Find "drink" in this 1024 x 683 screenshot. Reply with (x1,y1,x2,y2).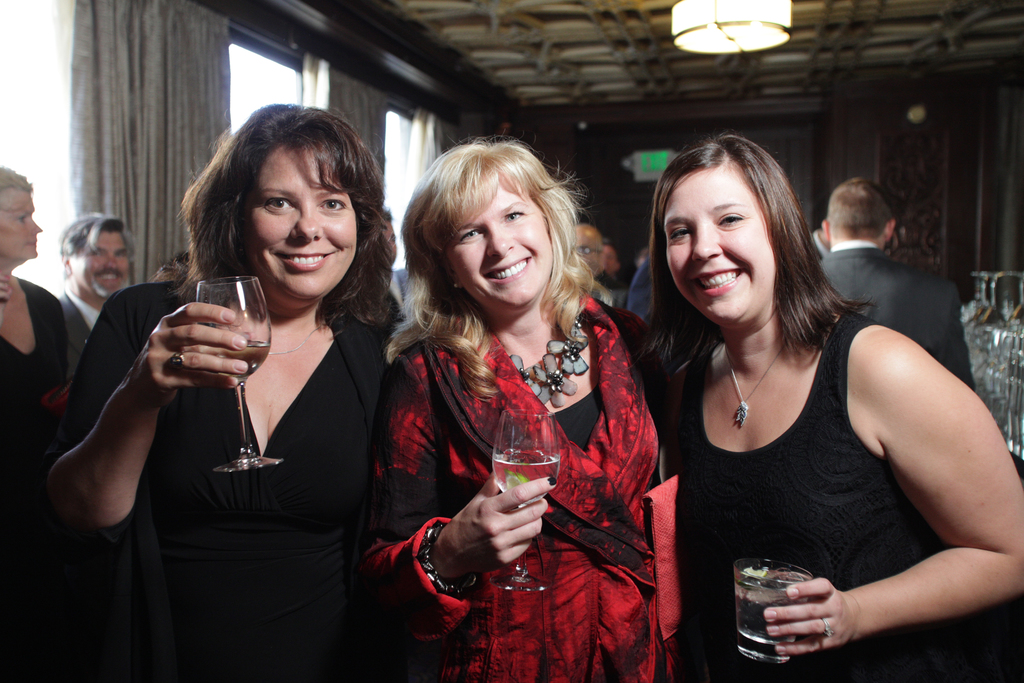
(735,565,801,648).
